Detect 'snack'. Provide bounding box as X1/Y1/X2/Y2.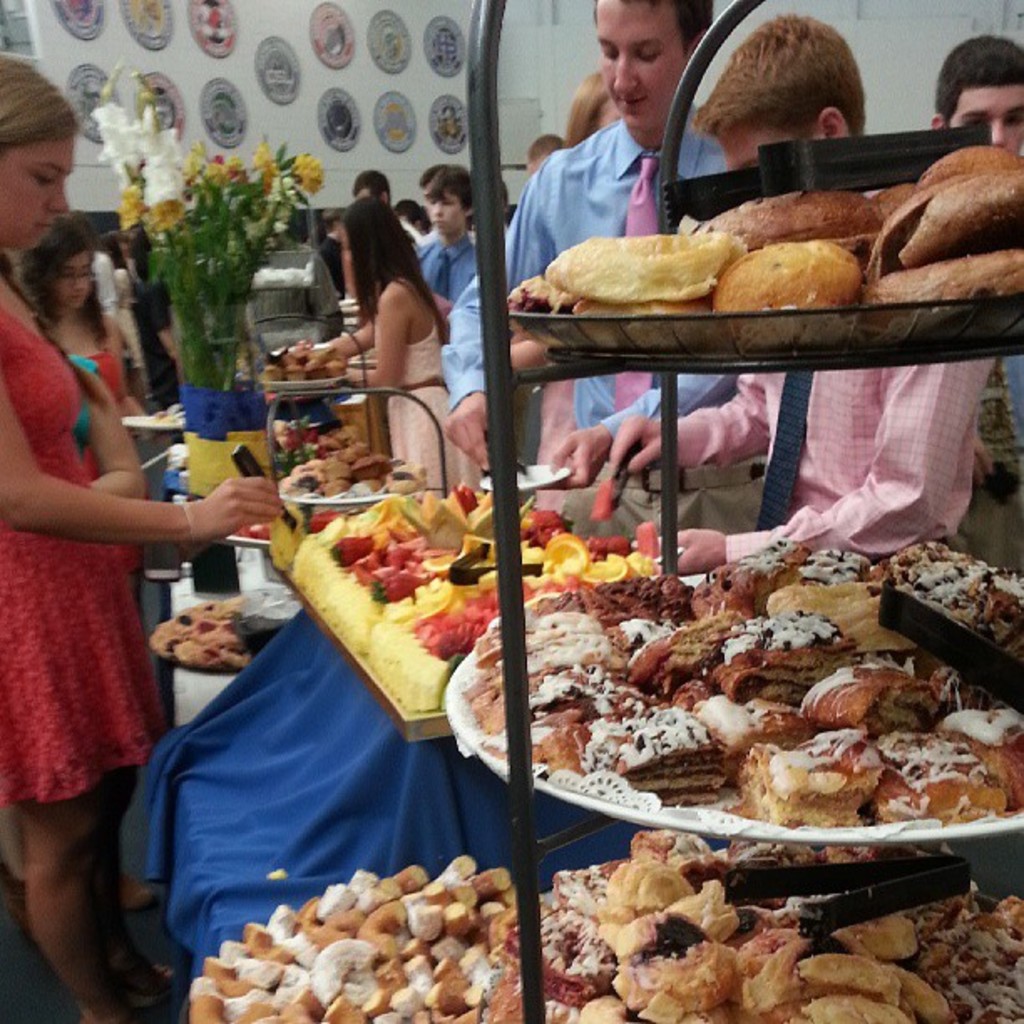
544/229/745/308.
